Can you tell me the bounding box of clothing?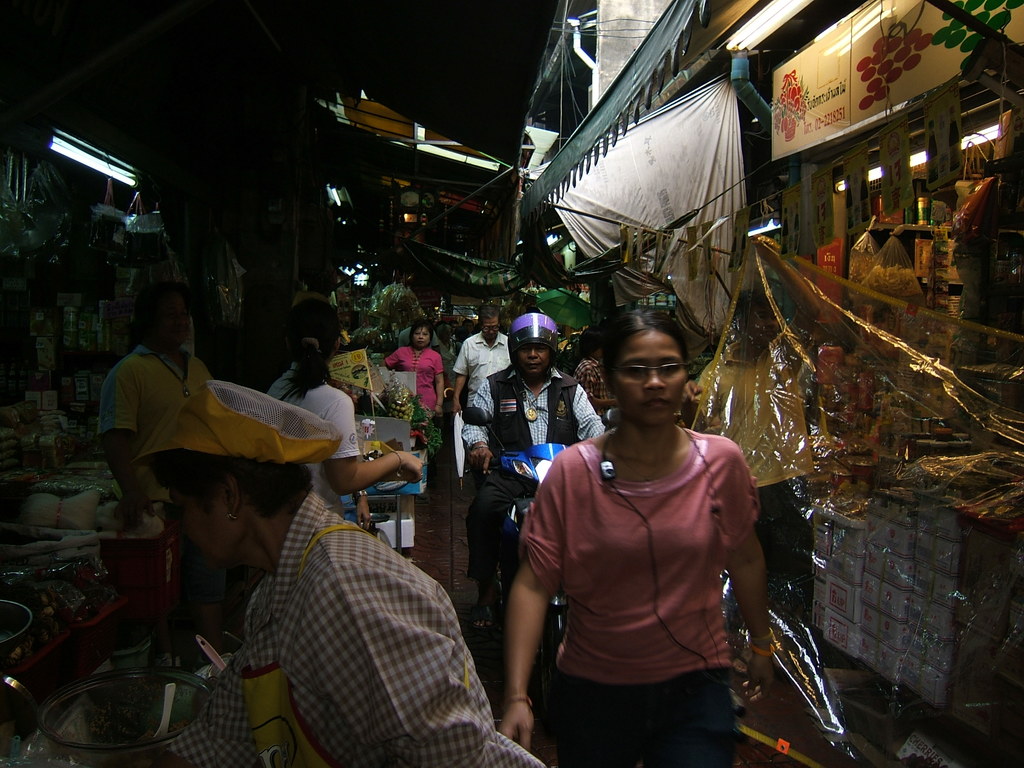
BBox(151, 492, 547, 767).
